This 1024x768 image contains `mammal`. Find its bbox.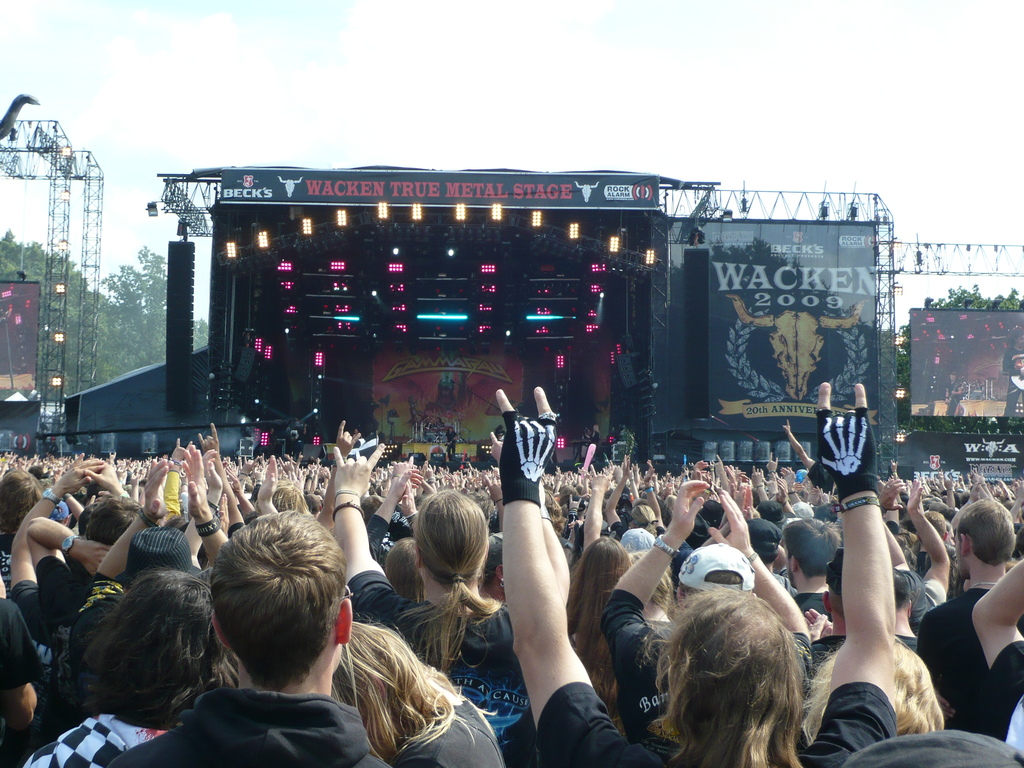
bbox=[107, 504, 396, 767].
